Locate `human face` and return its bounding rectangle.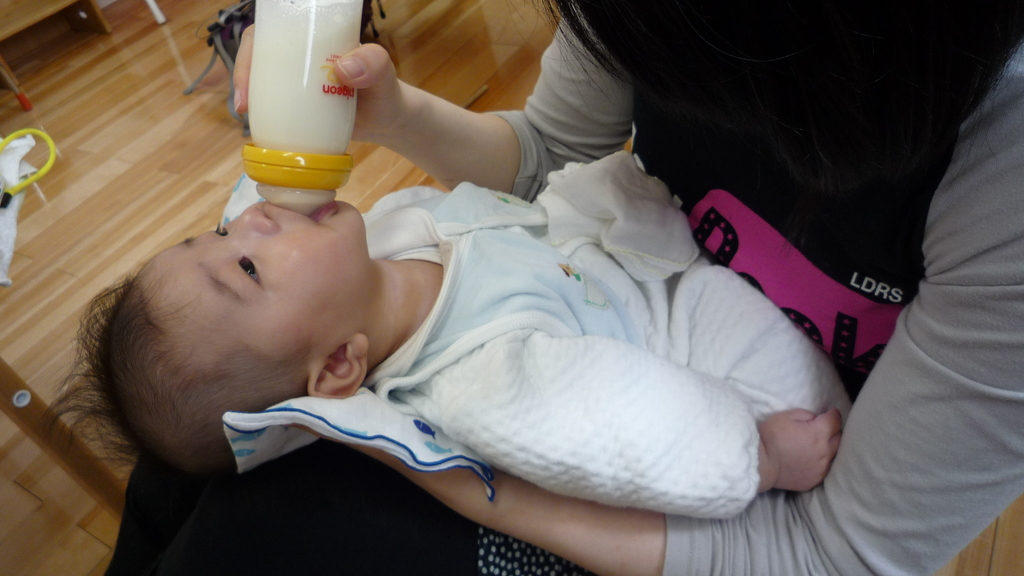
(left=143, top=202, right=364, bottom=353).
